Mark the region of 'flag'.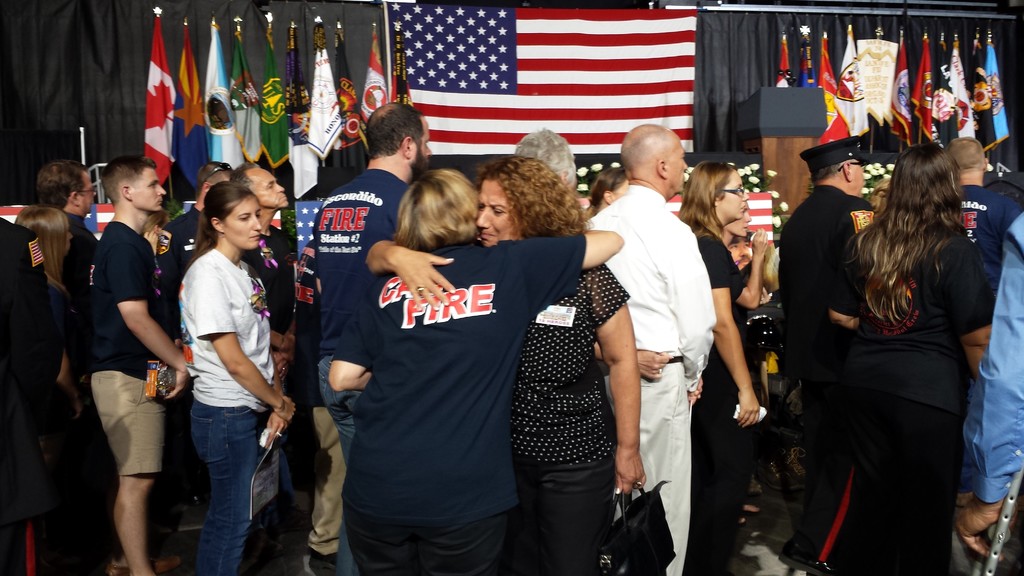
Region: select_region(780, 29, 794, 94).
